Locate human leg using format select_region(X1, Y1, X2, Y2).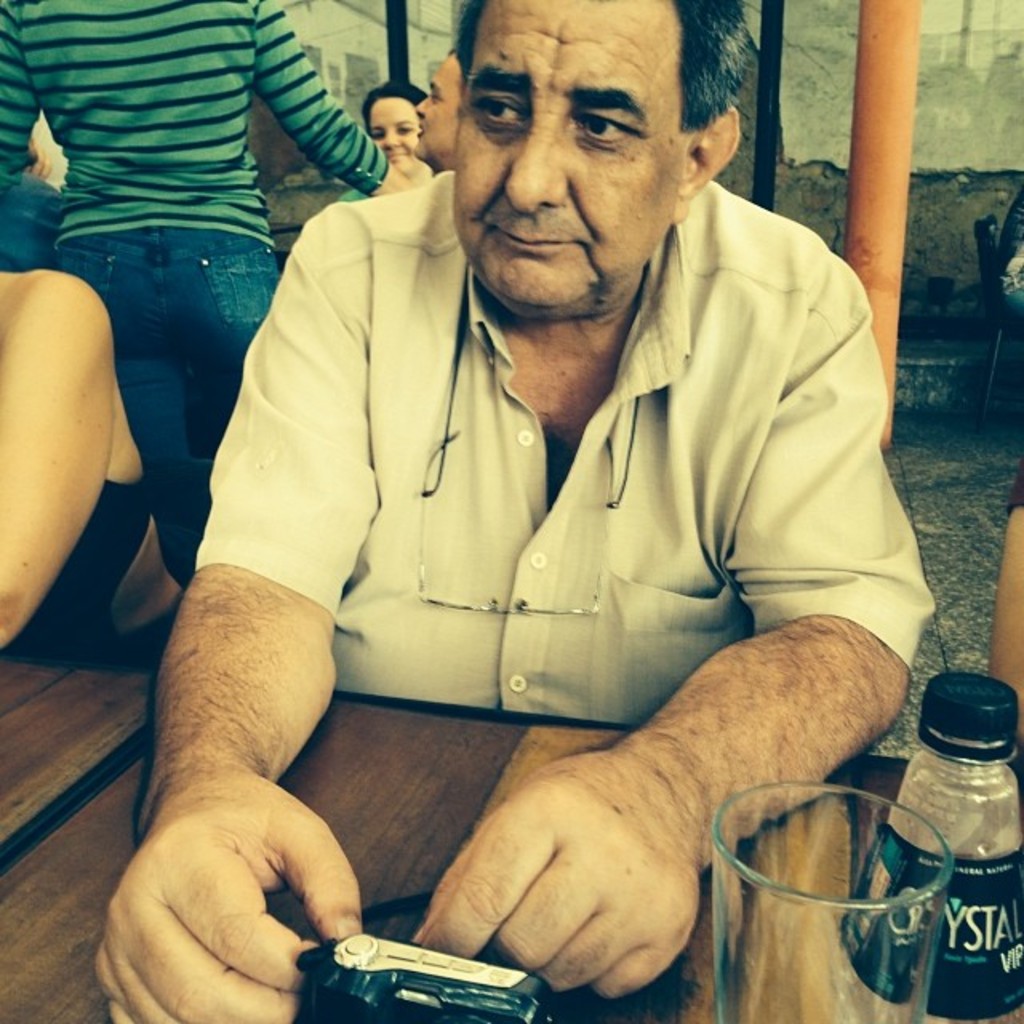
select_region(181, 224, 278, 422).
